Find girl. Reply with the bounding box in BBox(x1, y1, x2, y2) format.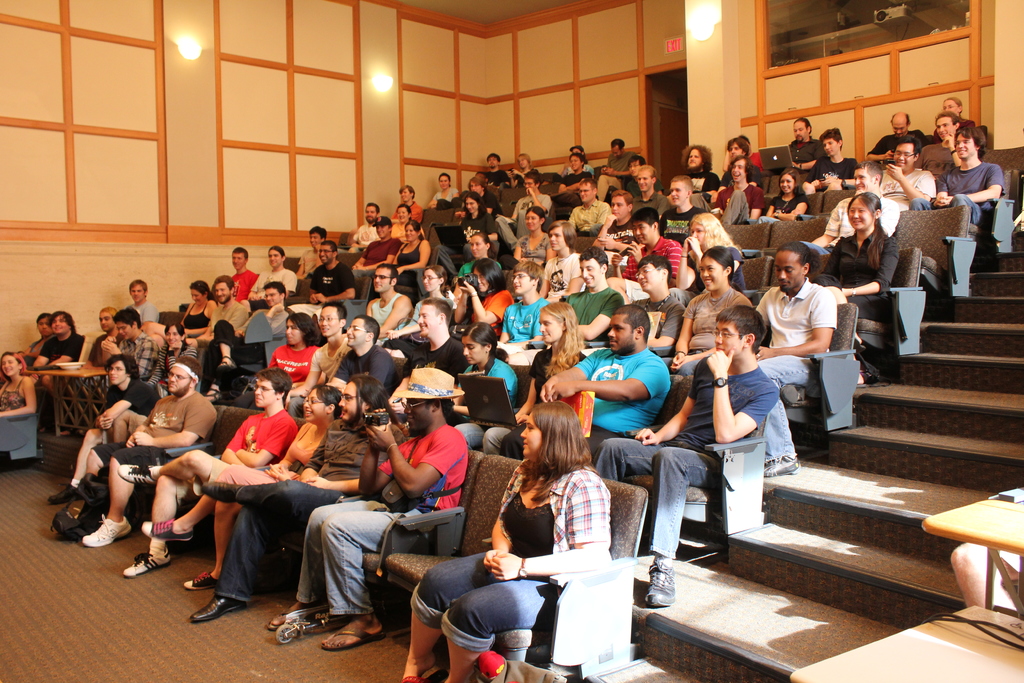
BBox(0, 350, 33, 415).
